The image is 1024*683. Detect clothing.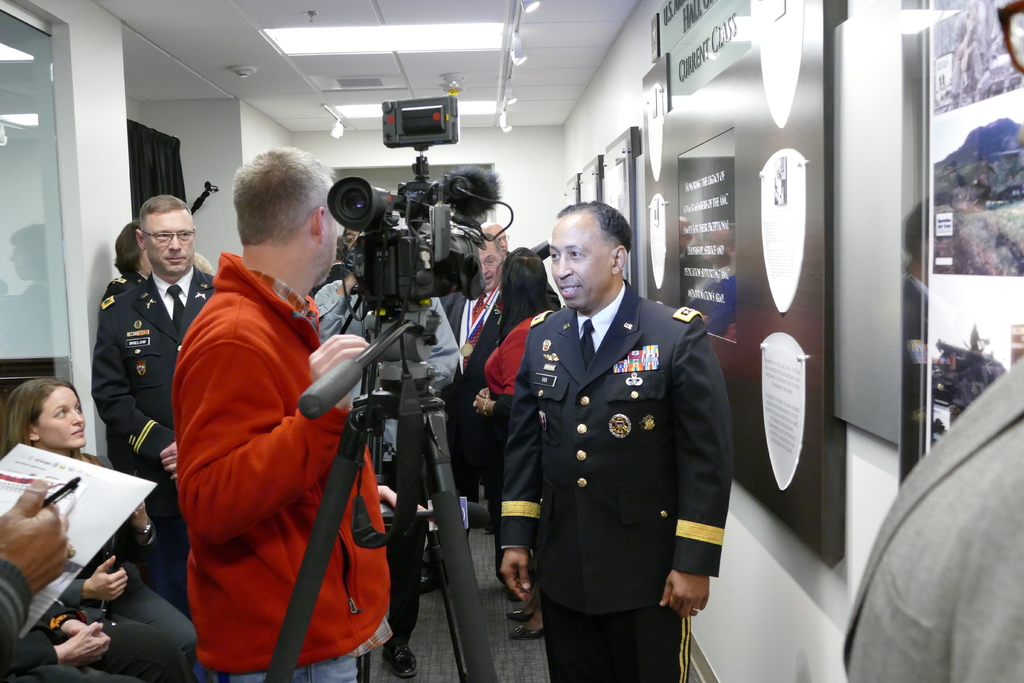
Detection: rect(447, 280, 503, 495).
